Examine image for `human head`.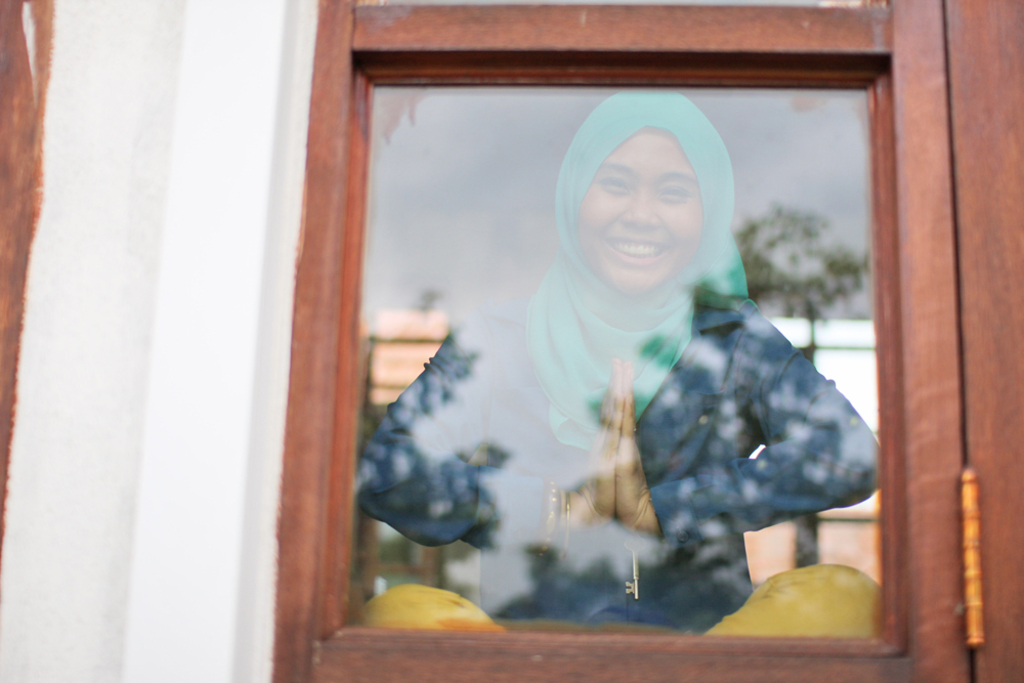
Examination result: [x1=559, y1=125, x2=742, y2=289].
